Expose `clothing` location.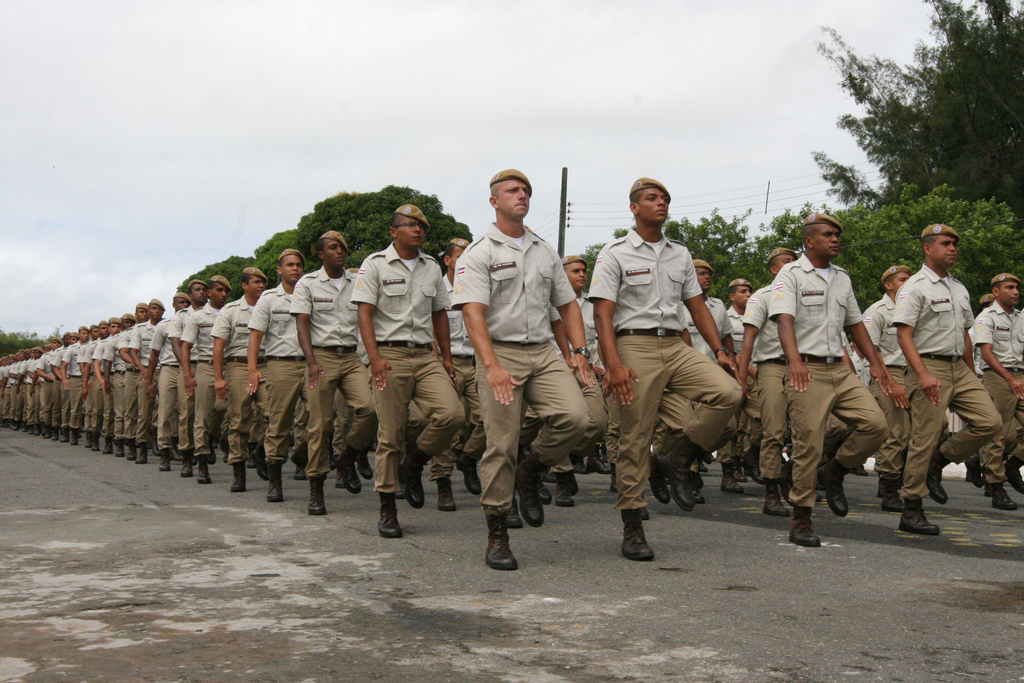
Exposed at rect(968, 302, 1023, 491).
